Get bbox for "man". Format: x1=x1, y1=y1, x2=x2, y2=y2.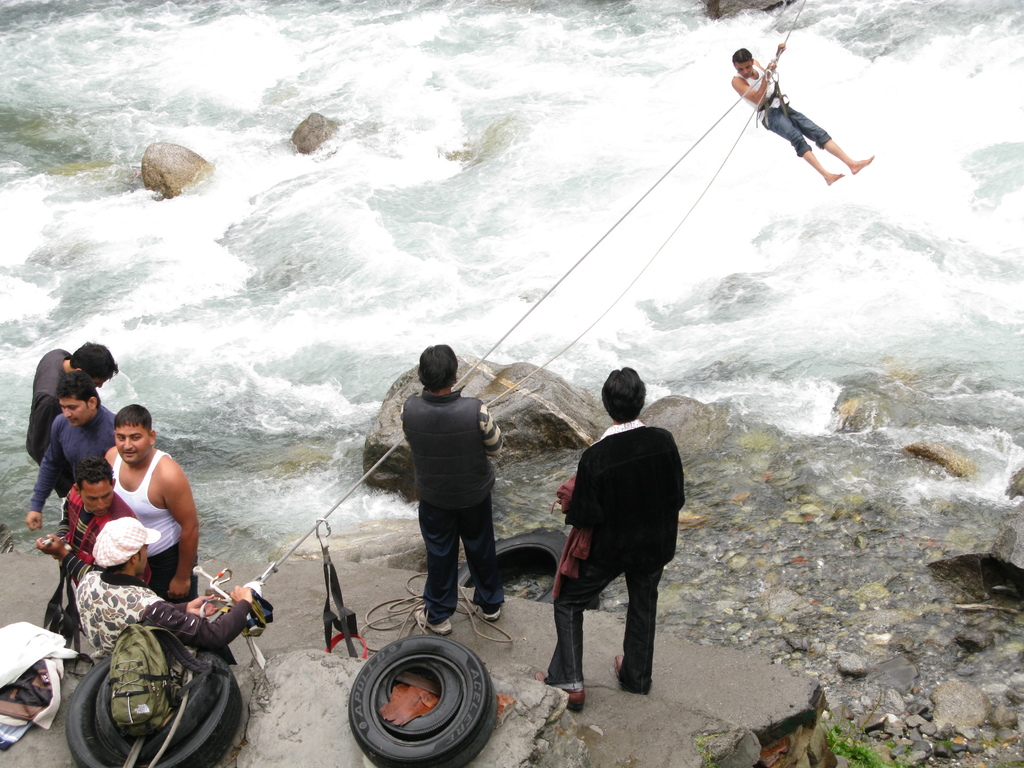
x1=537, y1=380, x2=689, y2=708.
